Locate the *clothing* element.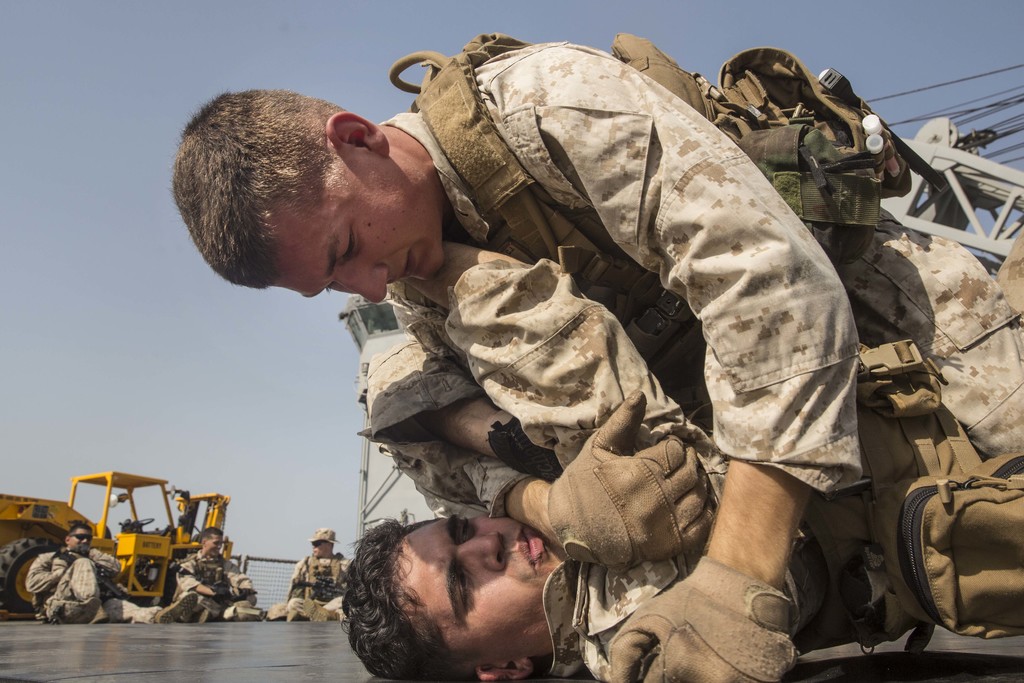
Element bbox: [left=280, top=551, right=352, bottom=621].
